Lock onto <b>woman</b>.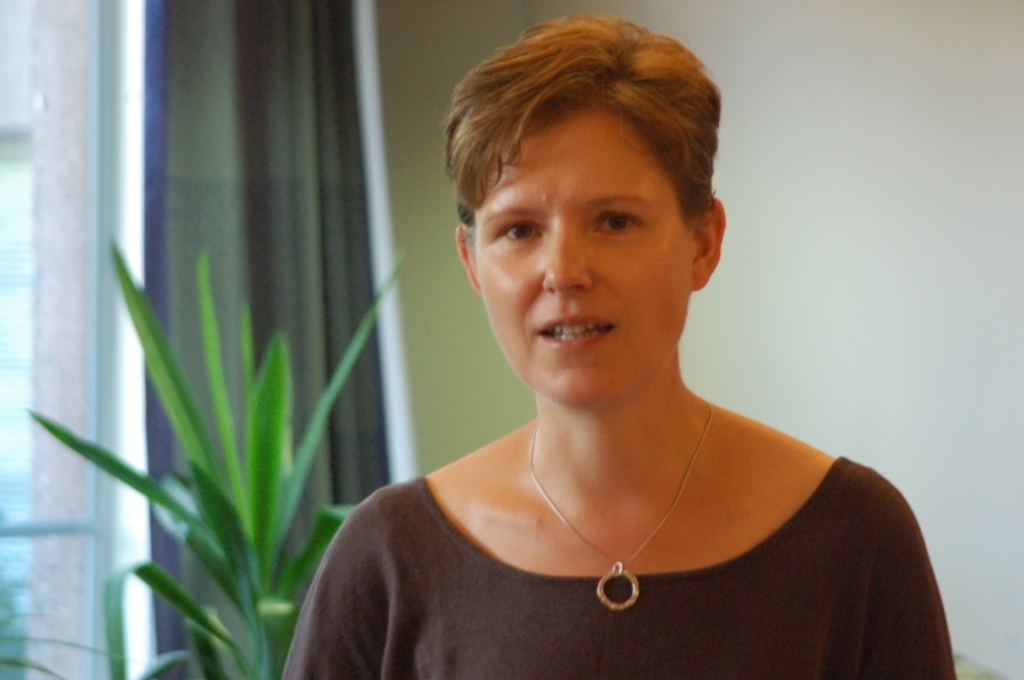
Locked: l=257, t=31, r=940, b=658.
